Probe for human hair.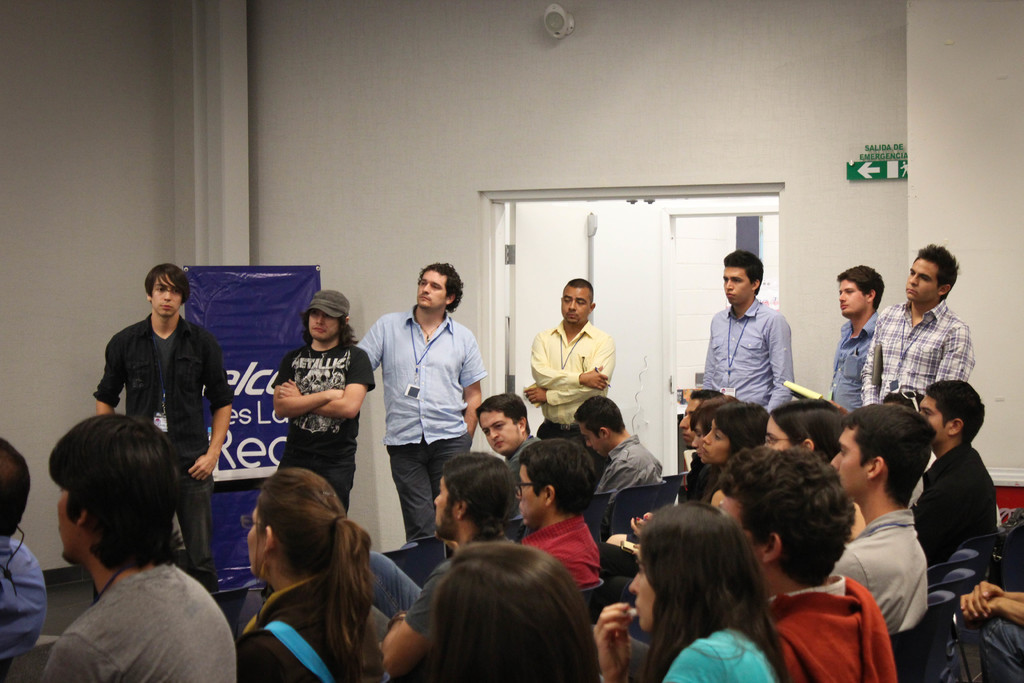
Probe result: l=714, t=403, r=771, b=456.
